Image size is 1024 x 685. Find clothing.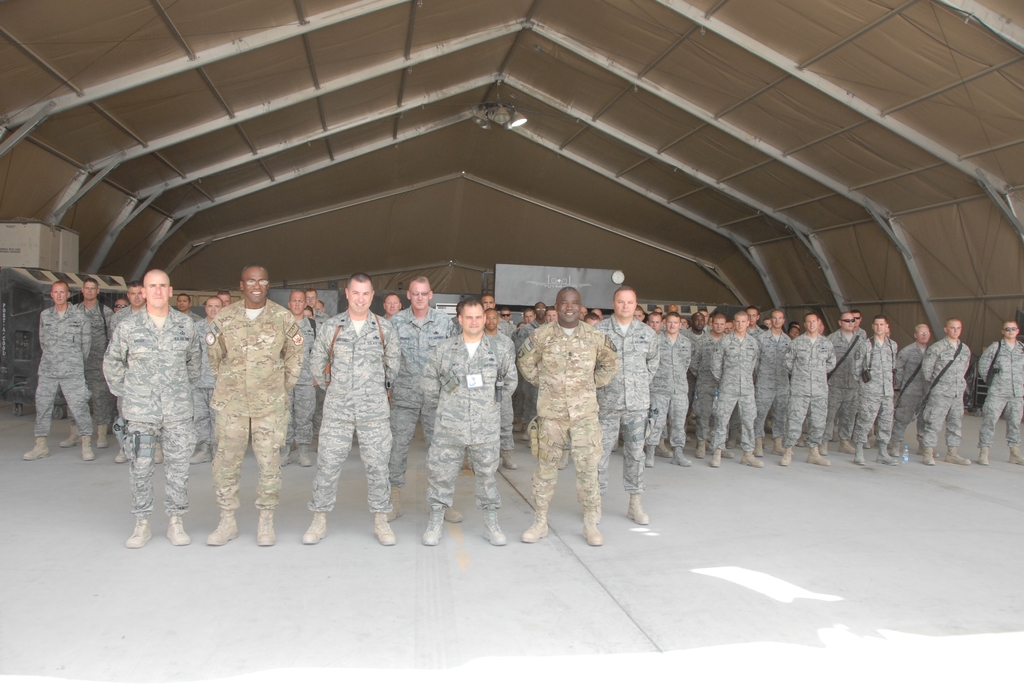
box(964, 342, 1023, 446).
